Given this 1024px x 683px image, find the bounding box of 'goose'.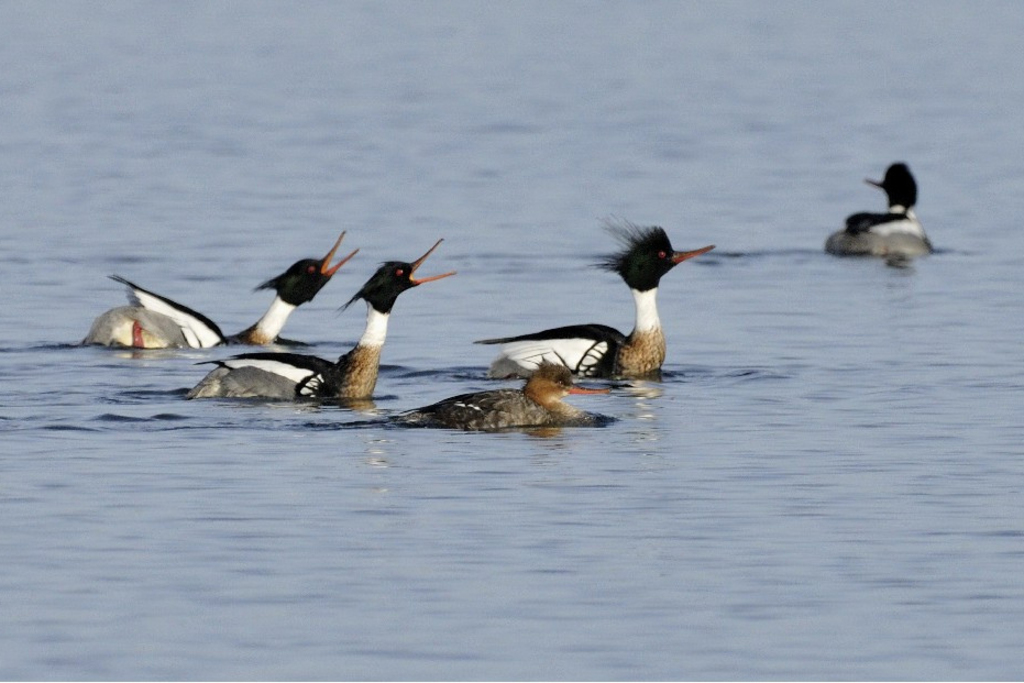
x1=390 y1=360 x2=606 y2=430.
